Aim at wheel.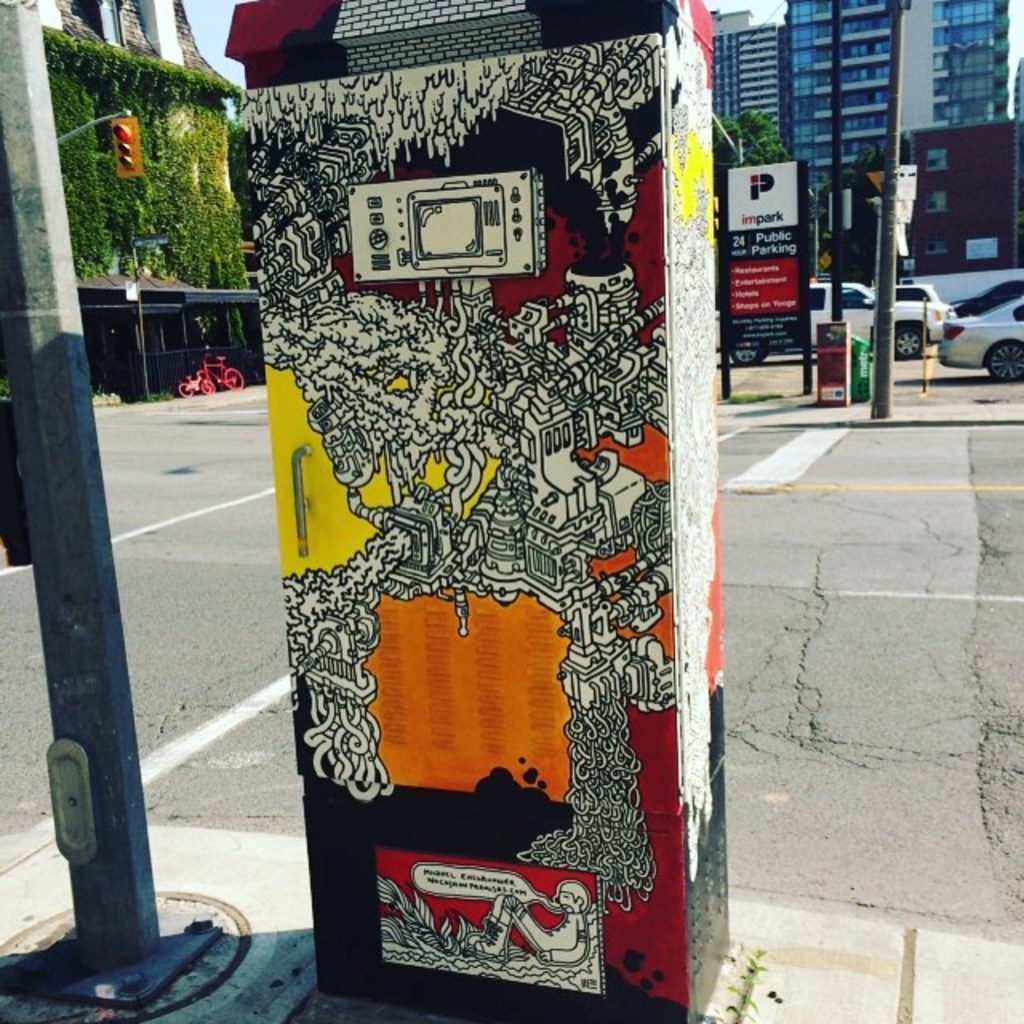
Aimed at crop(986, 339, 1022, 381).
